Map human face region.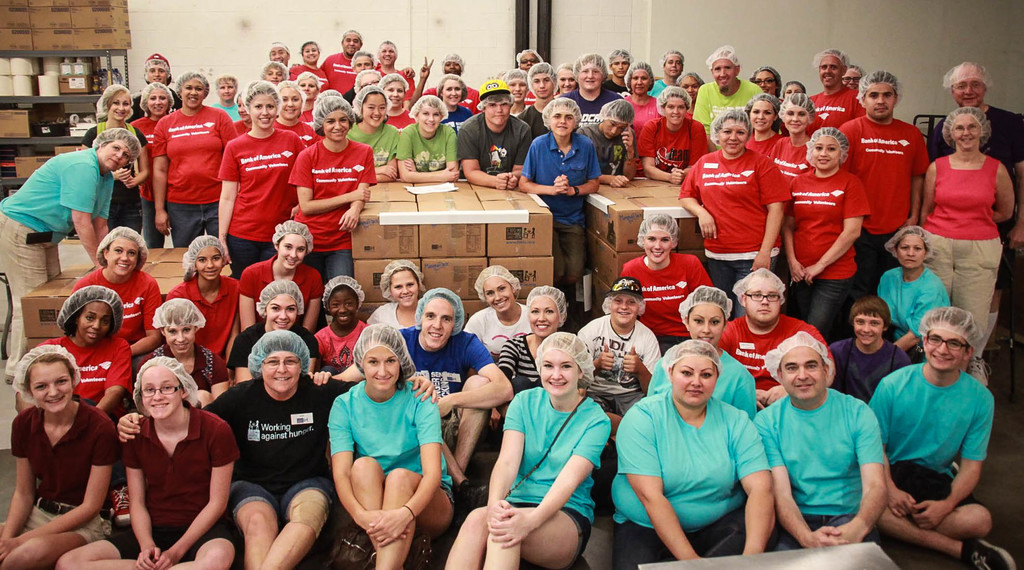
Mapped to <region>267, 45, 292, 67</region>.
